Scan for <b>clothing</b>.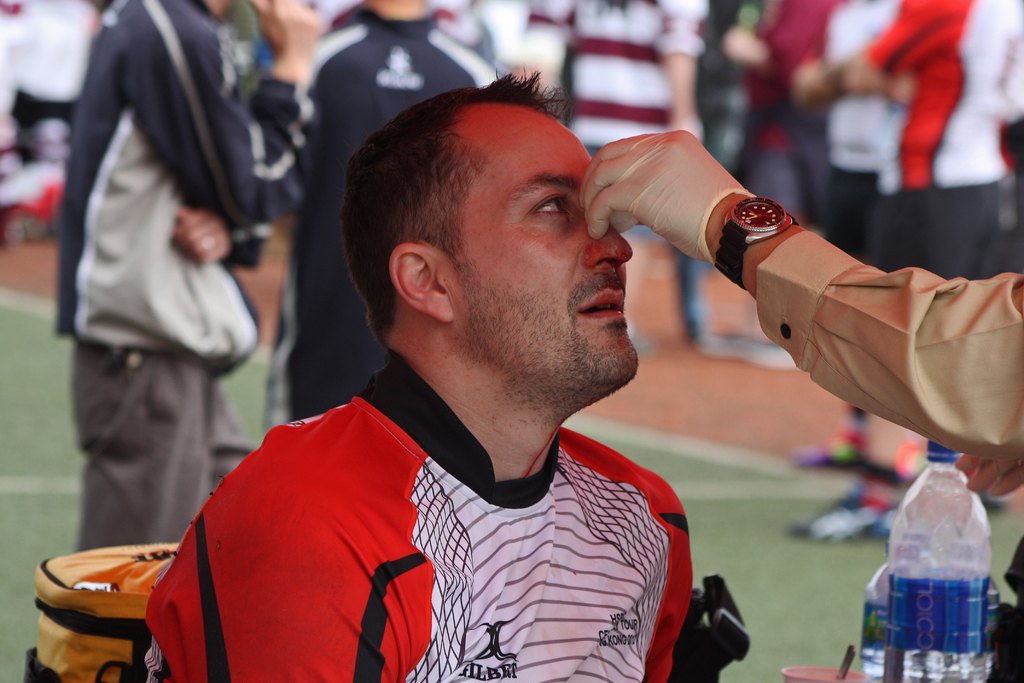
Scan result: (756,231,1023,472).
